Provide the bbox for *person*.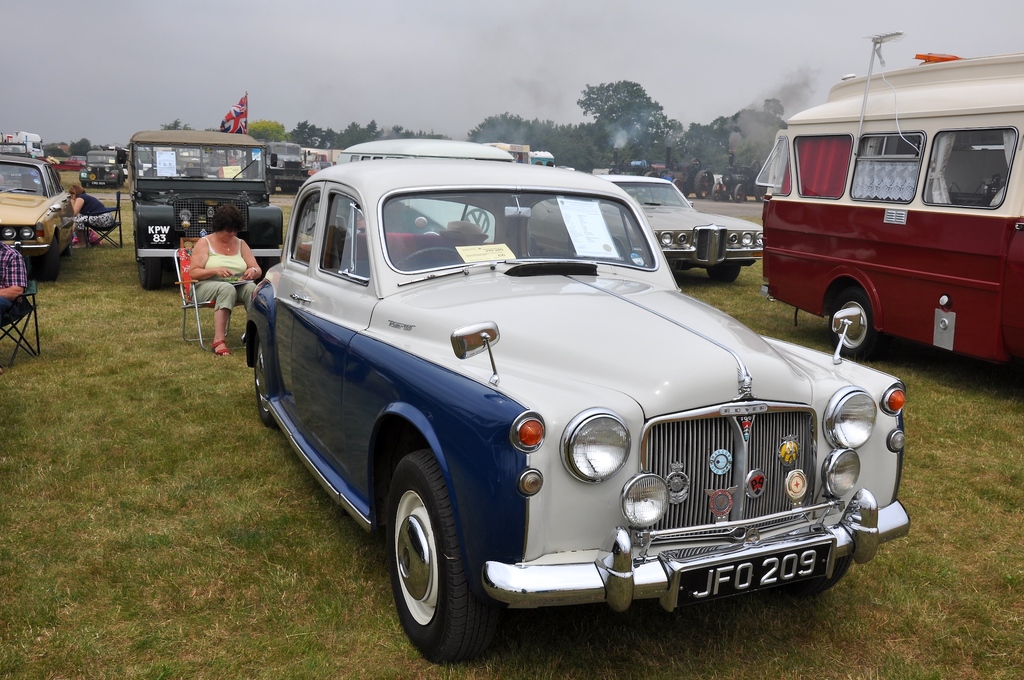
(x1=63, y1=178, x2=116, y2=245).
